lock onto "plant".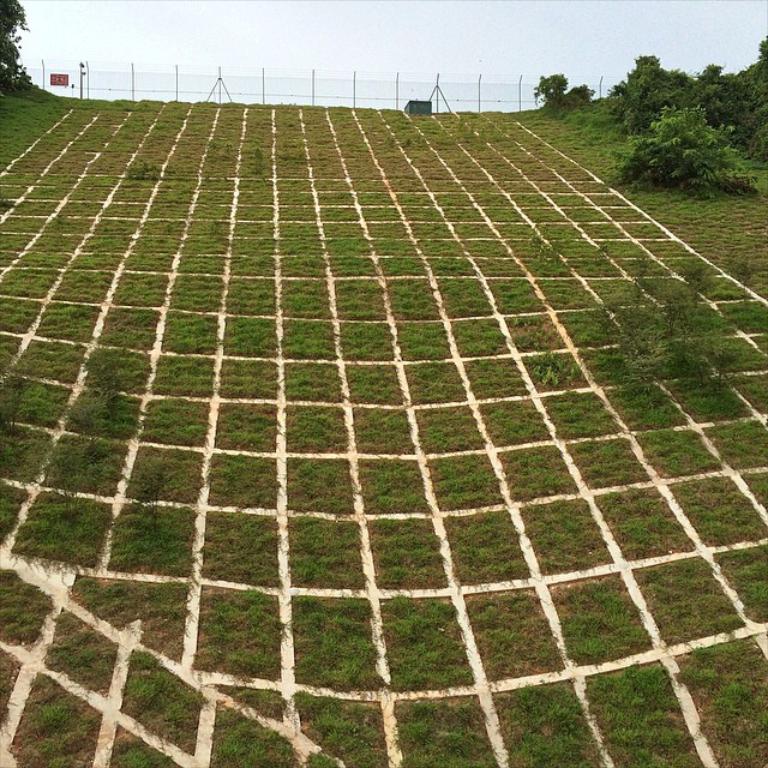
Locked: BBox(532, 71, 560, 104).
